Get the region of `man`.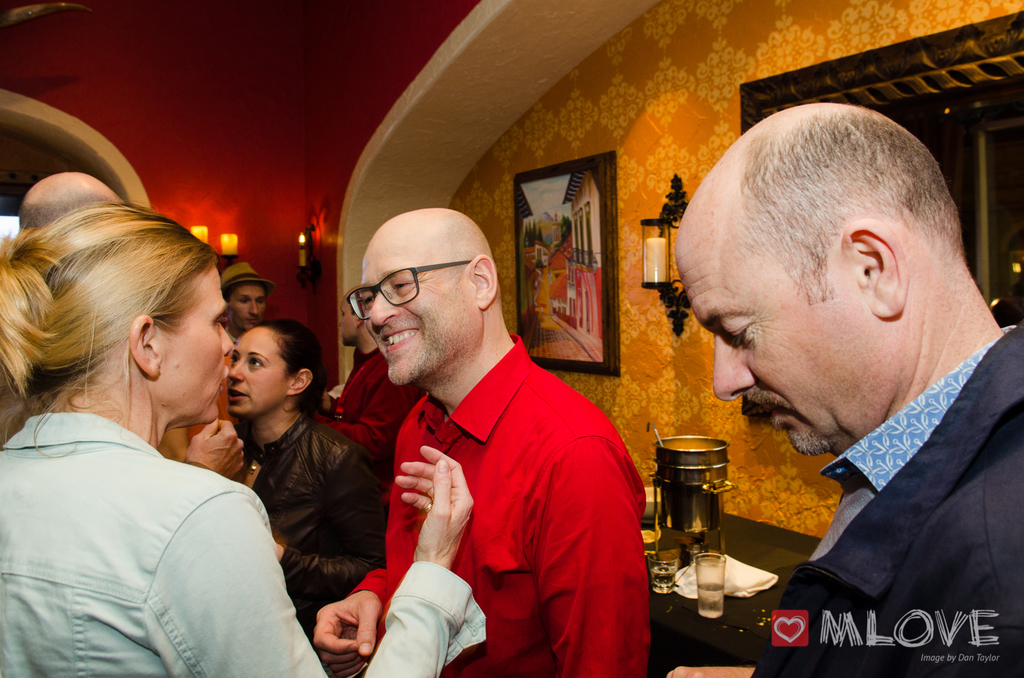
region(665, 104, 1023, 677).
